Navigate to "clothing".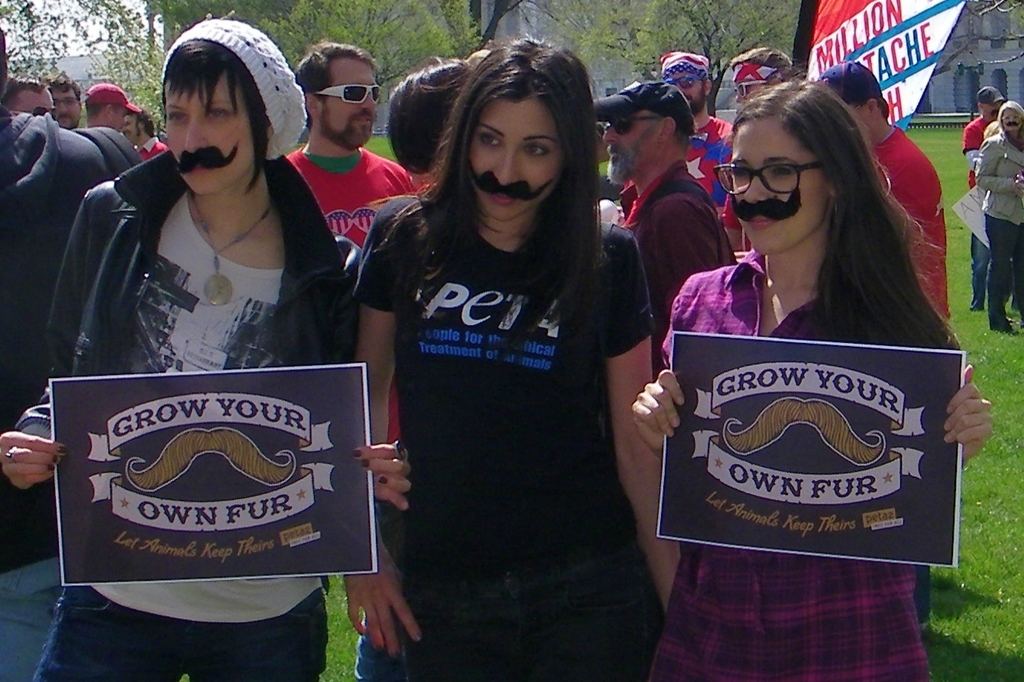
Navigation target: [965, 112, 996, 186].
